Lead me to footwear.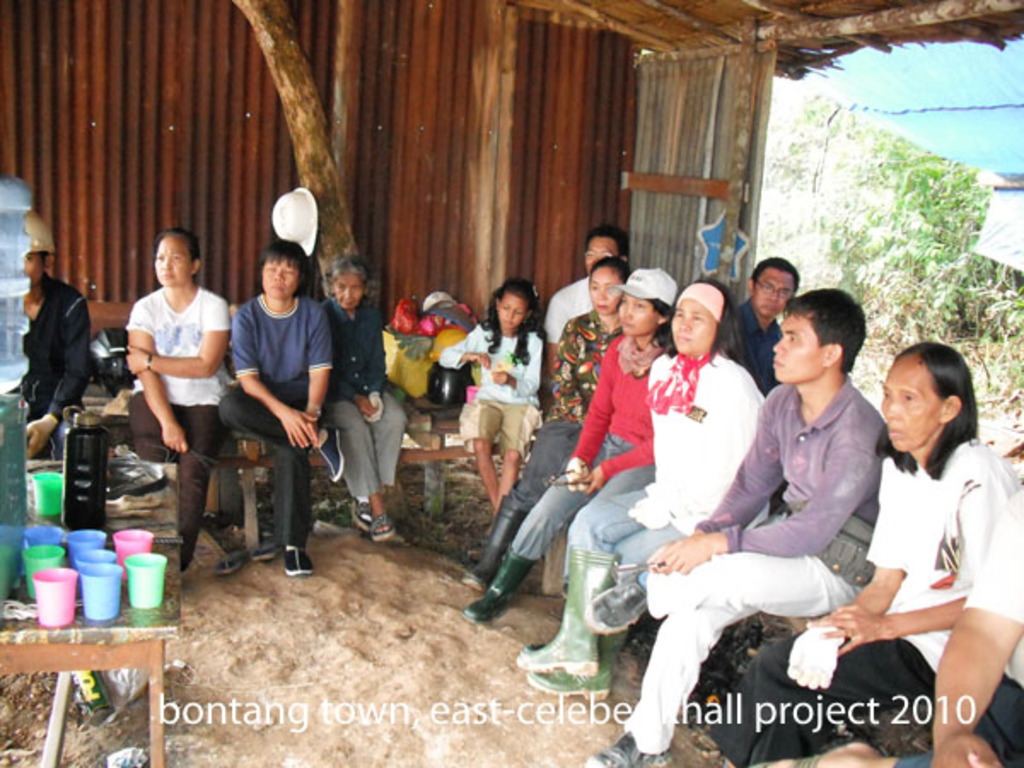
Lead to [x1=215, y1=551, x2=242, y2=573].
